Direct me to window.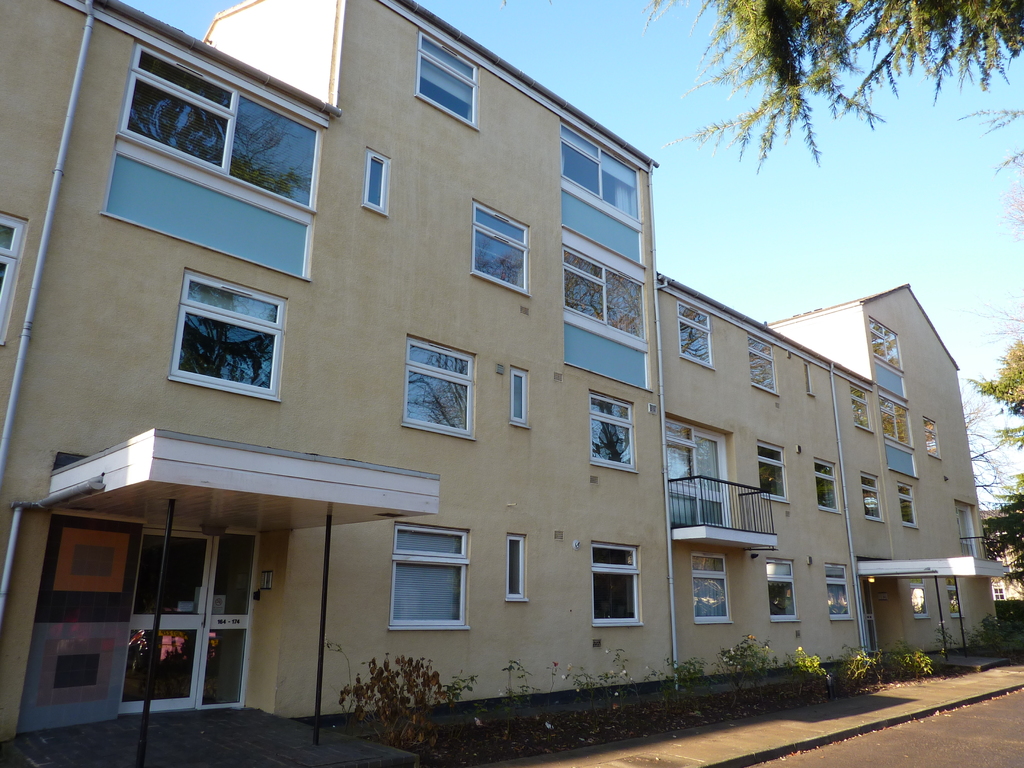
Direction: (x1=509, y1=369, x2=529, y2=431).
